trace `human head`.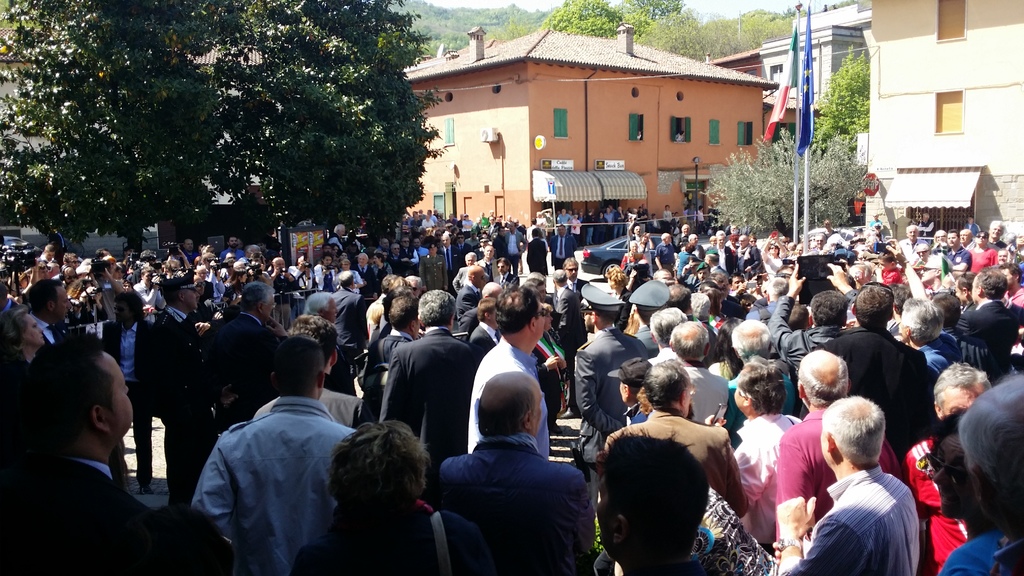
Traced to l=426, t=241, r=436, b=259.
